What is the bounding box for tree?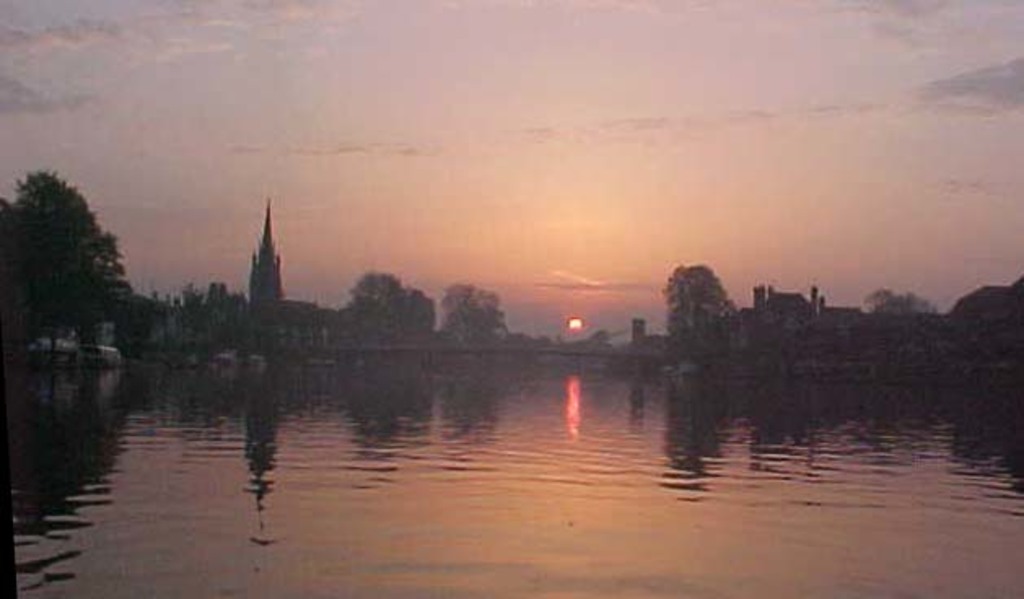
163:283:260:352.
